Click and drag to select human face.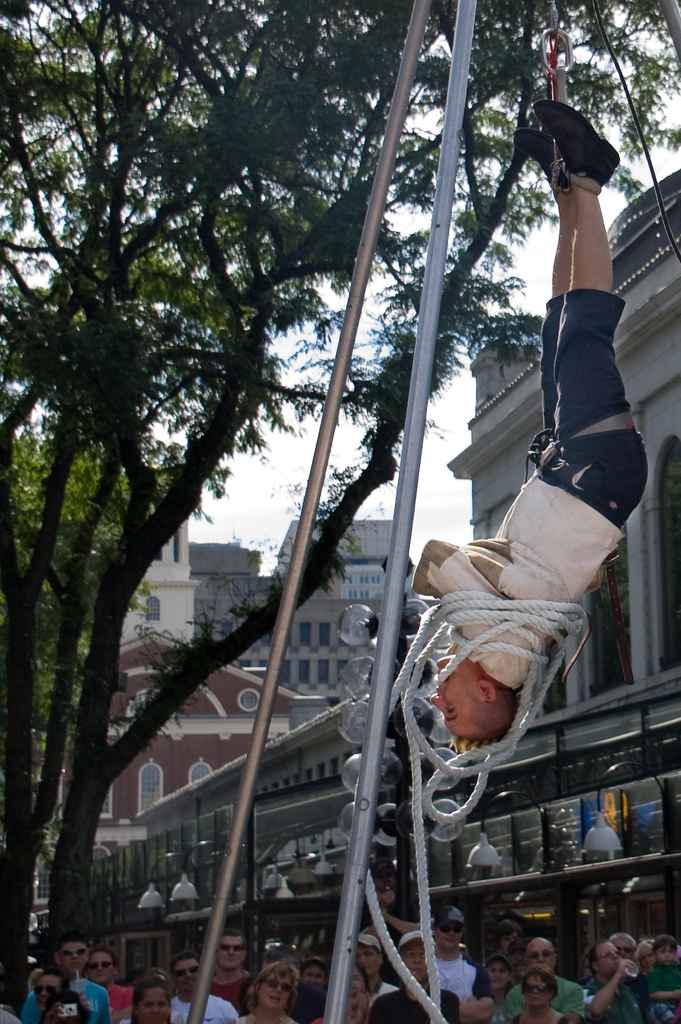
Selection: l=60, t=941, r=88, b=970.
